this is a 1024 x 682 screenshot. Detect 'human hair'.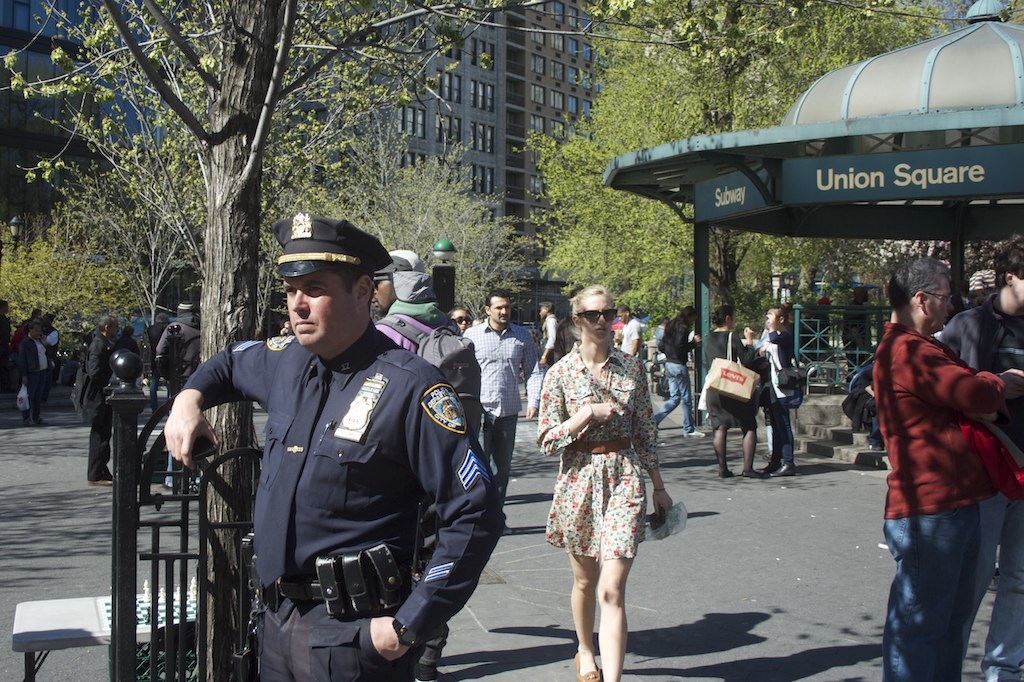
detection(566, 276, 608, 310).
